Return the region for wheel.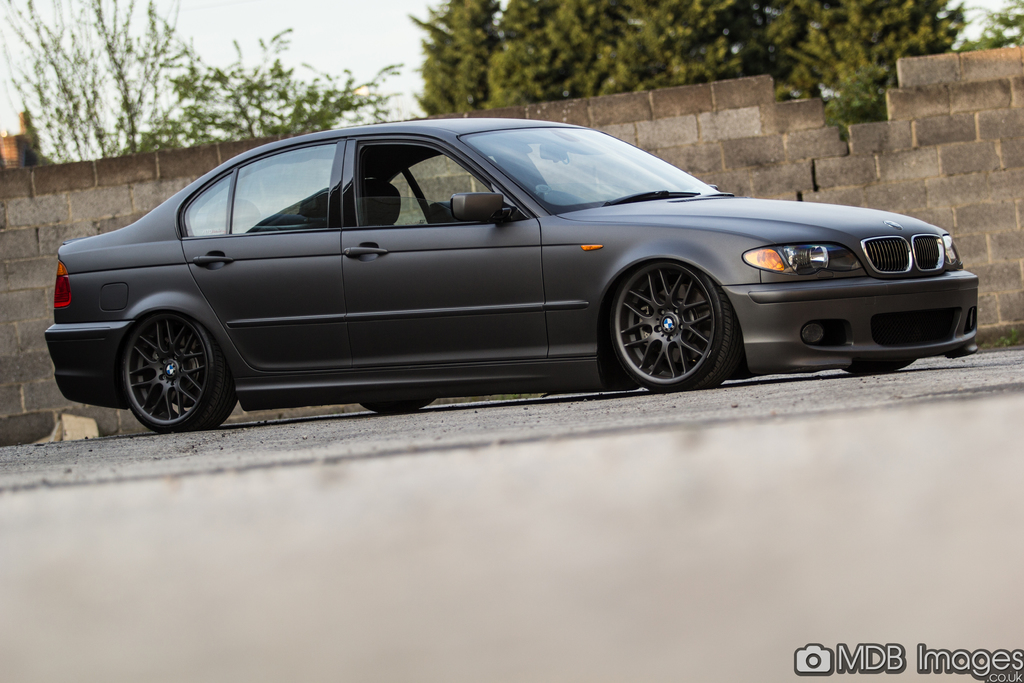
locate(119, 313, 235, 426).
